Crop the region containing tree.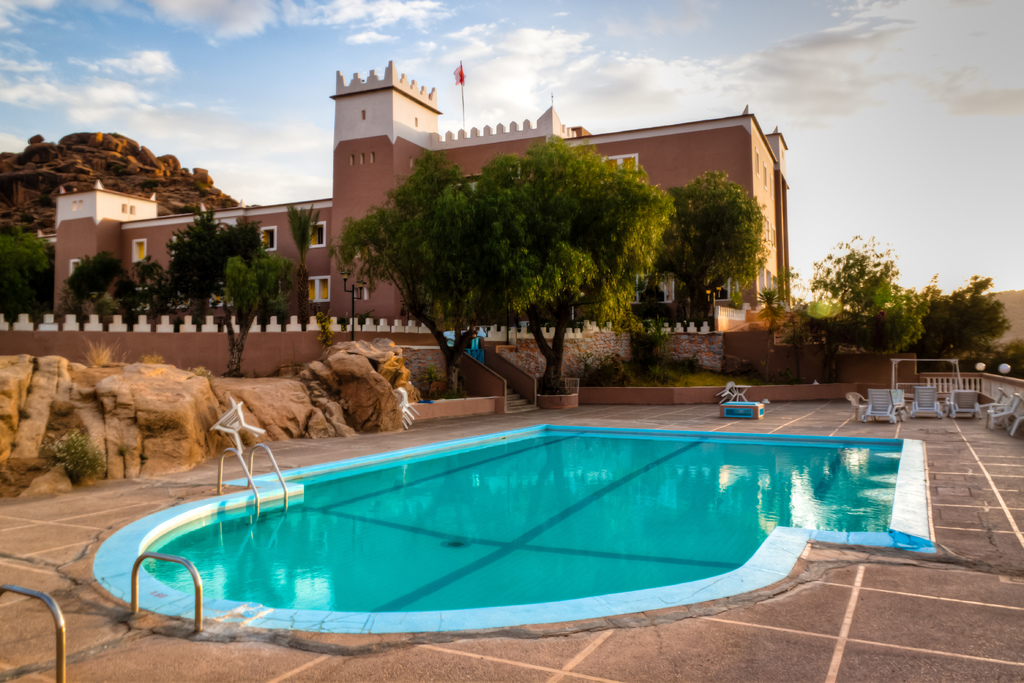
Crop region: x1=164, y1=204, x2=266, y2=339.
